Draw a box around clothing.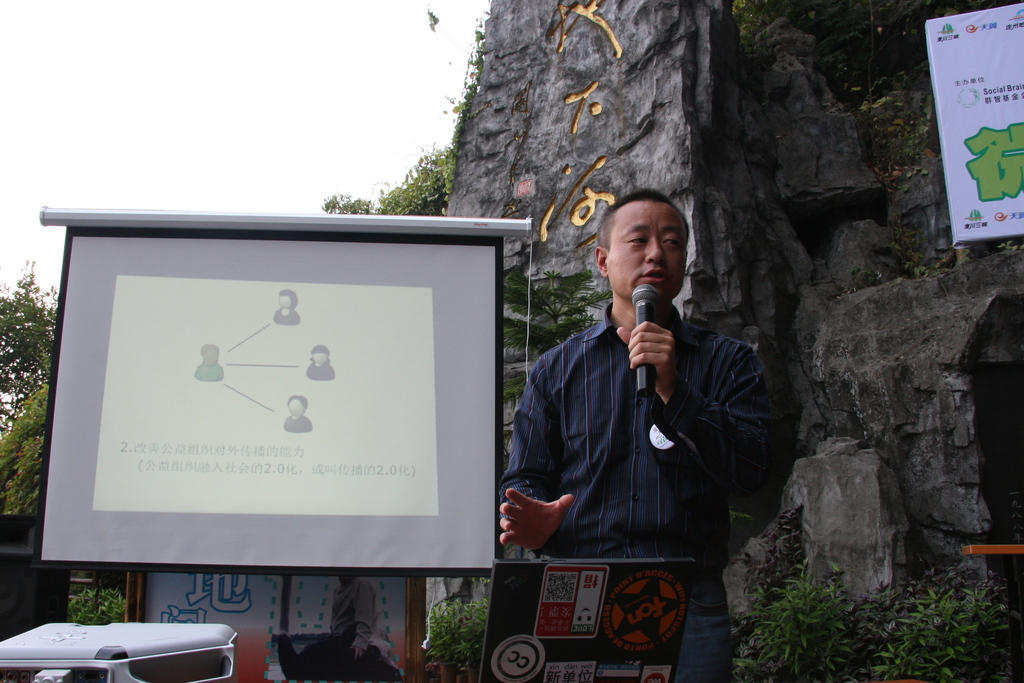
box=[319, 574, 382, 679].
